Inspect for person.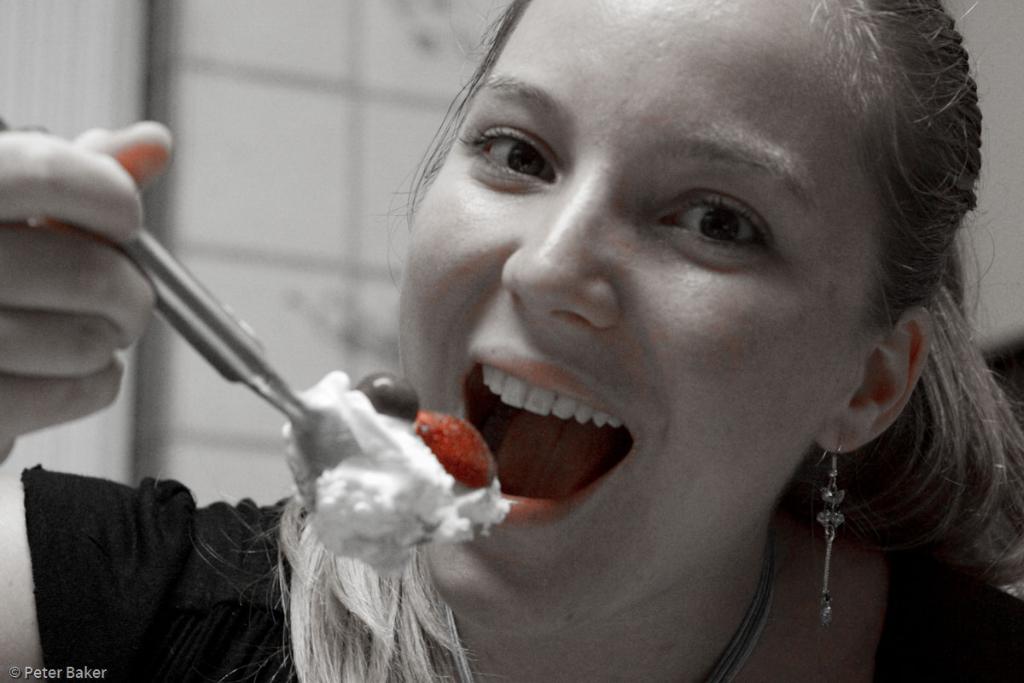
Inspection: 0:0:1023:682.
